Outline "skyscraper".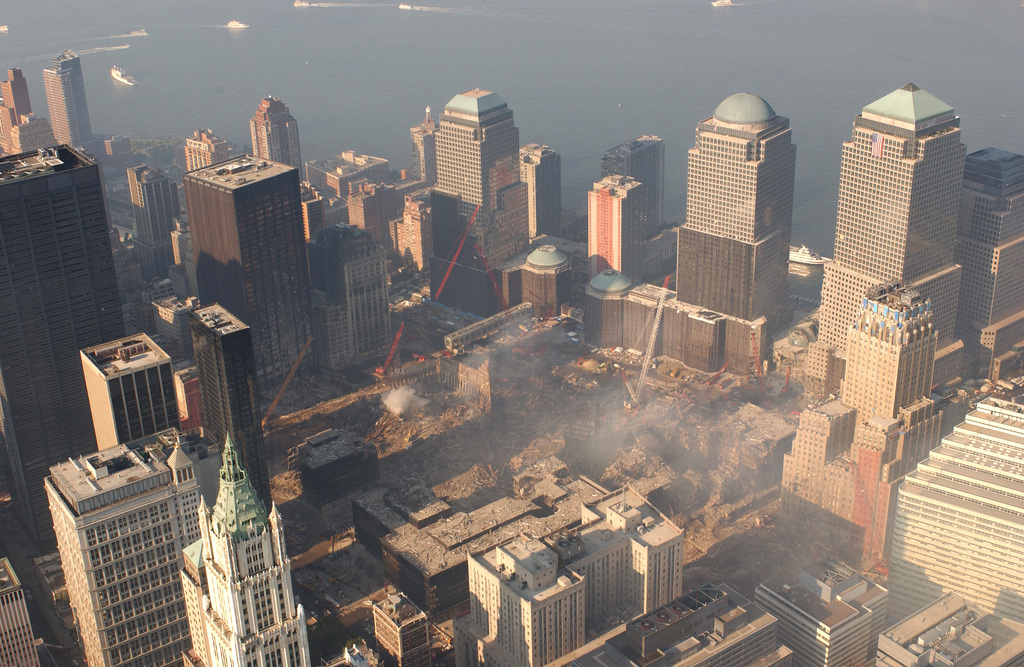
Outline: x1=247, y1=84, x2=307, y2=188.
